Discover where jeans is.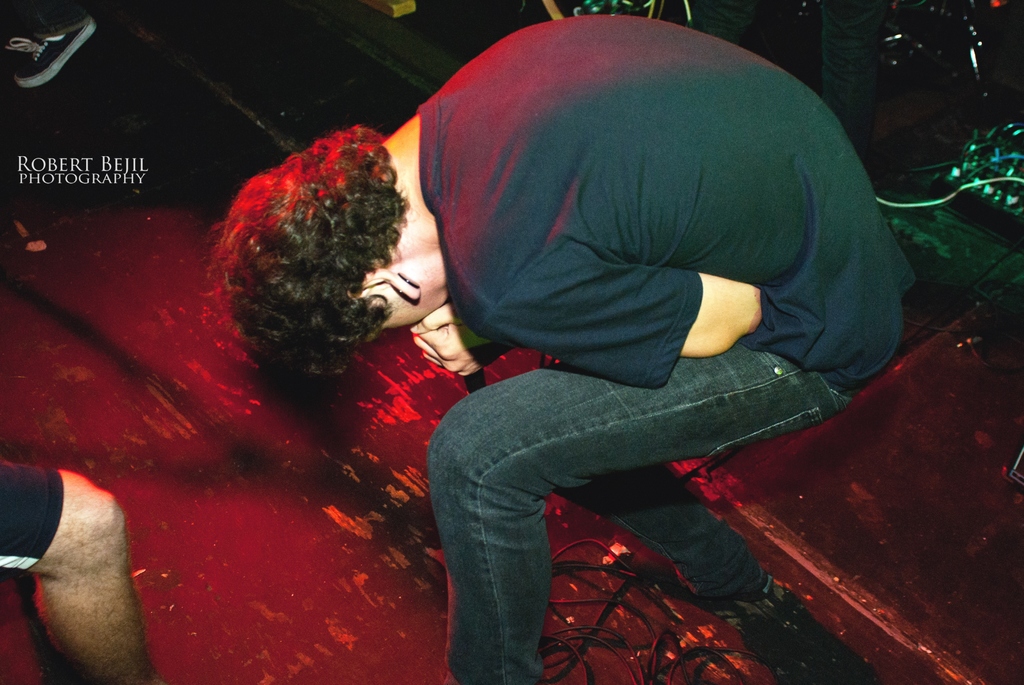
Discovered at bbox=[417, 314, 841, 666].
